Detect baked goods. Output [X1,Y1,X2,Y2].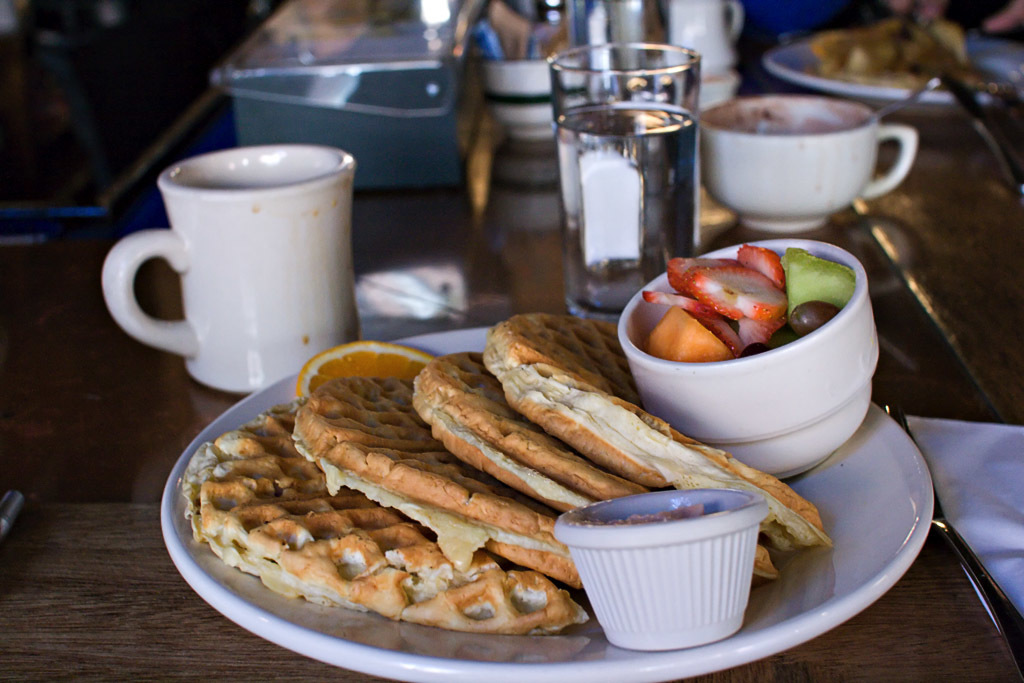
[190,429,612,655].
